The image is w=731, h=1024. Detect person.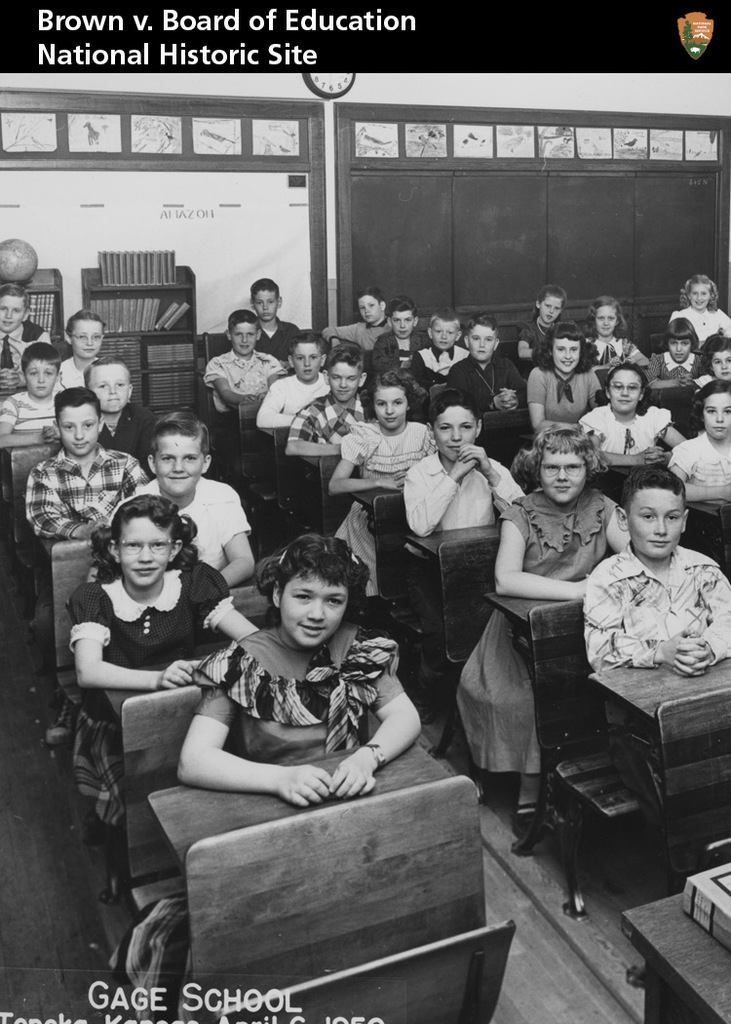
Detection: crop(205, 307, 289, 412).
